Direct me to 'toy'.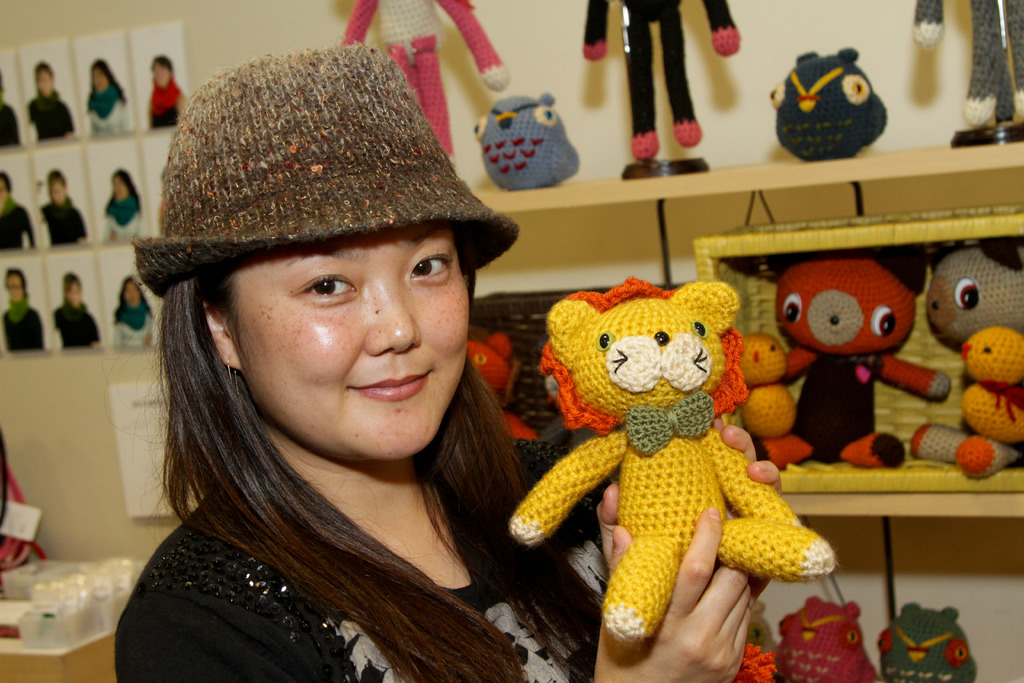
Direction: 717,263,943,498.
